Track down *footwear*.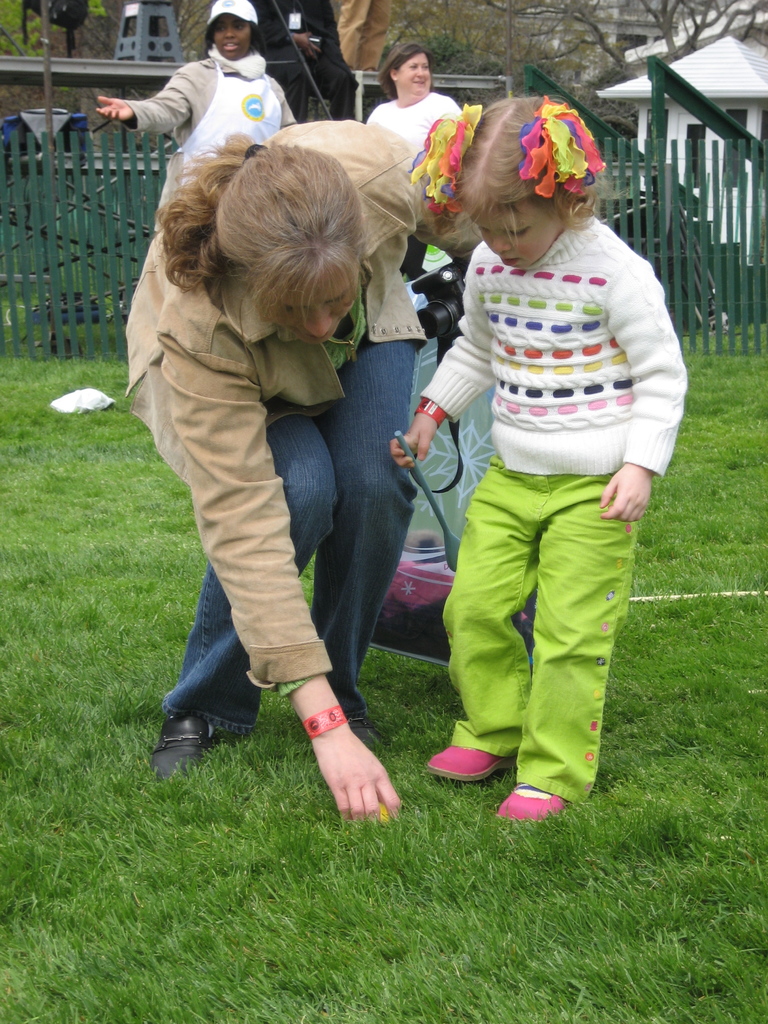
Tracked to Rect(495, 783, 572, 822).
